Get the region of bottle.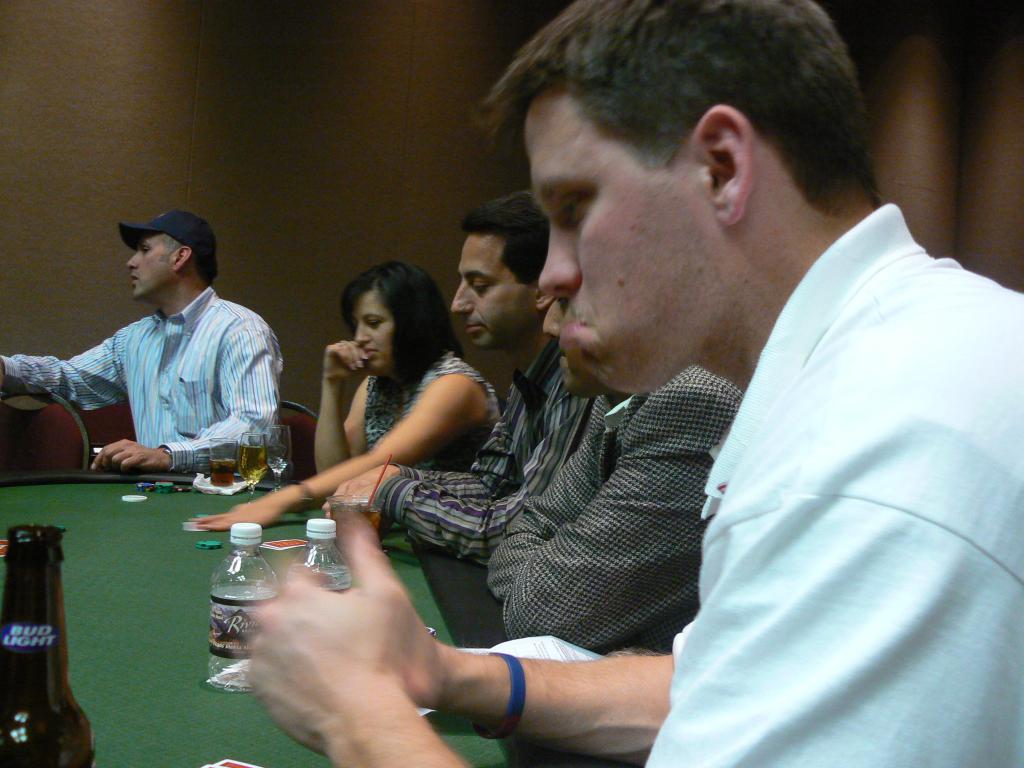
pyautogui.locateOnScreen(291, 518, 356, 595).
